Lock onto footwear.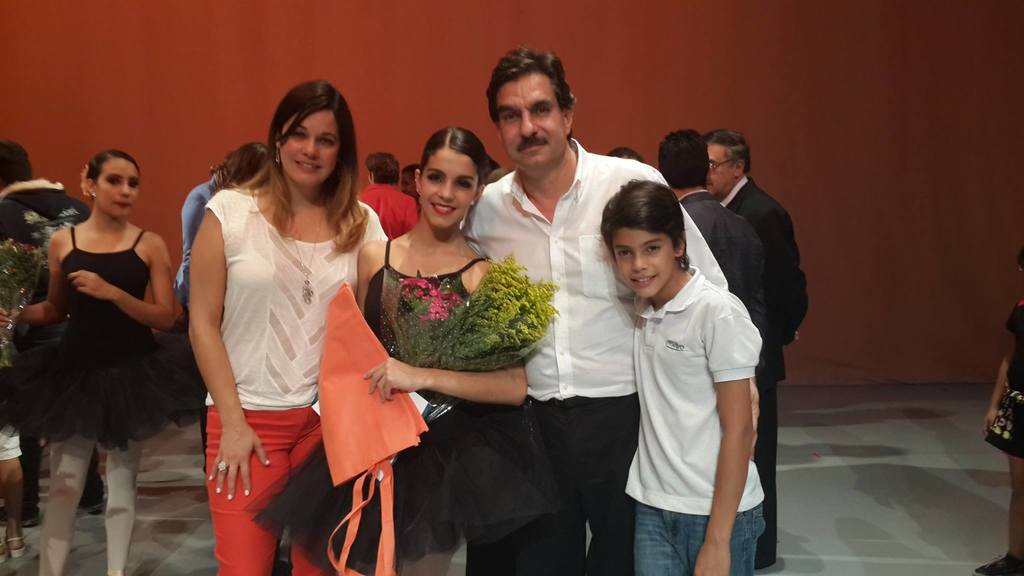
Locked: select_region(85, 502, 104, 511).
